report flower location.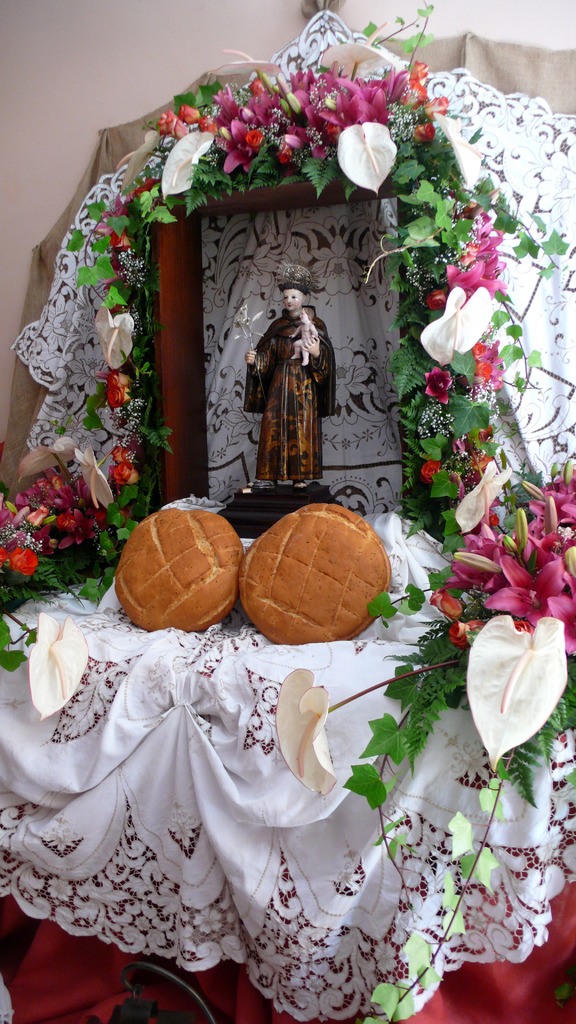
Report: {"left": 445, "top": 522, "right": 517, "bottom": 591}.
